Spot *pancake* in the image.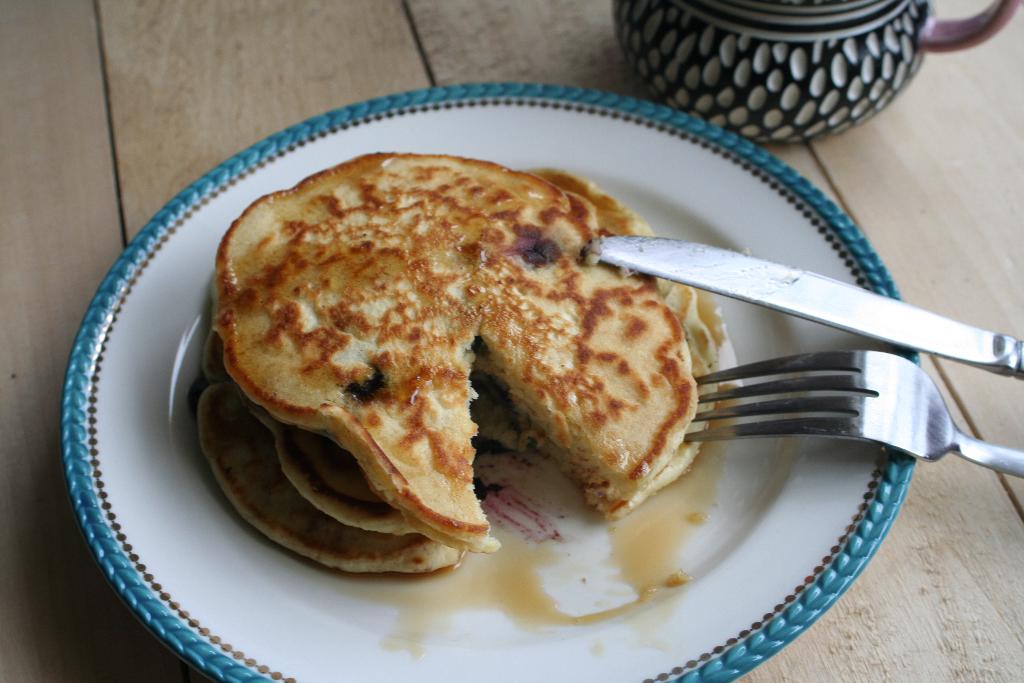
*pancake* found at left=182, top=292, right=735, bottom=587.
